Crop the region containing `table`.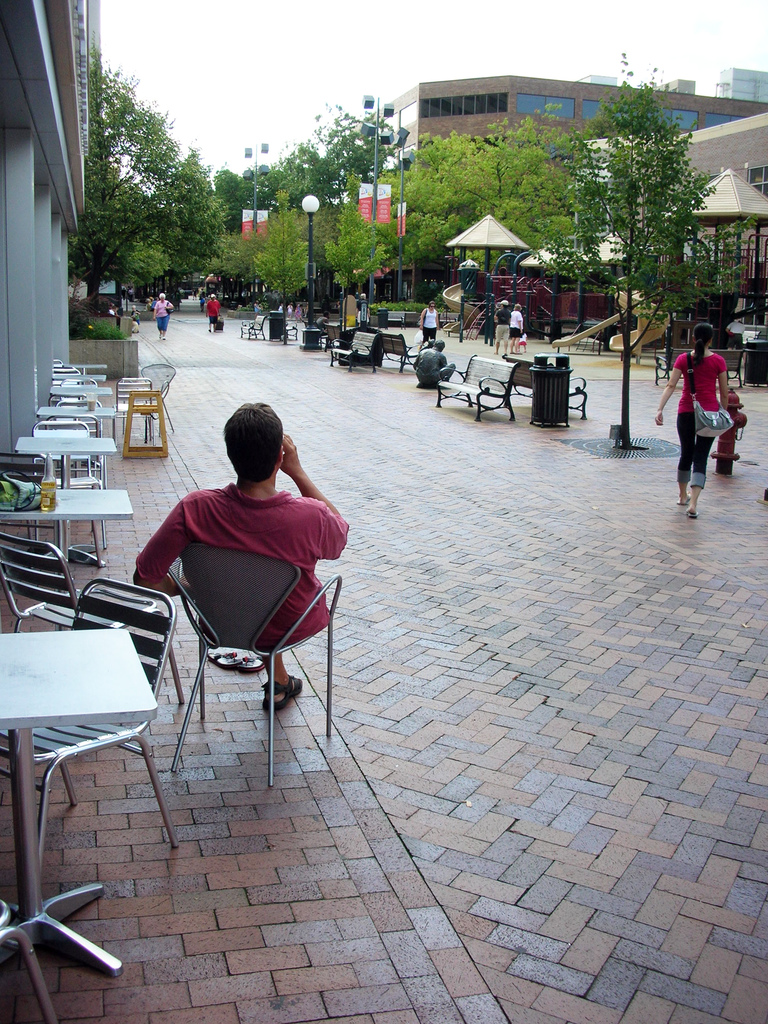
Crop region: locate(0, 626, 157, 1023).
